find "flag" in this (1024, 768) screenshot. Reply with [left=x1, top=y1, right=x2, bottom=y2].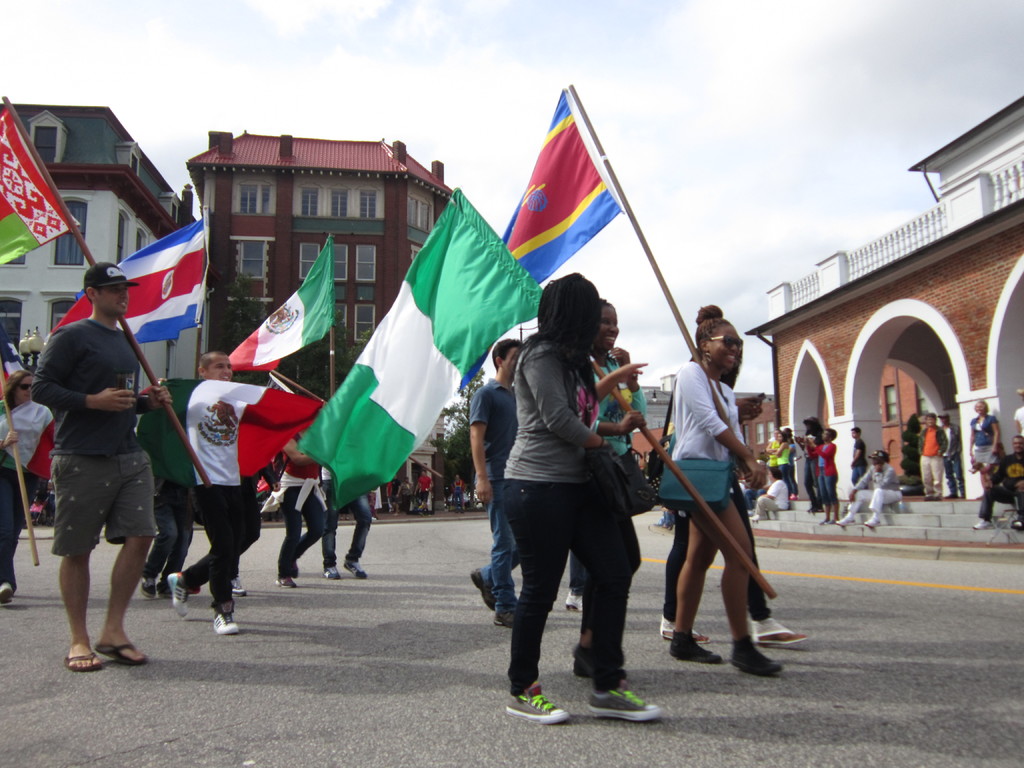
[left=221, top=239, right=335, bottom=373].
